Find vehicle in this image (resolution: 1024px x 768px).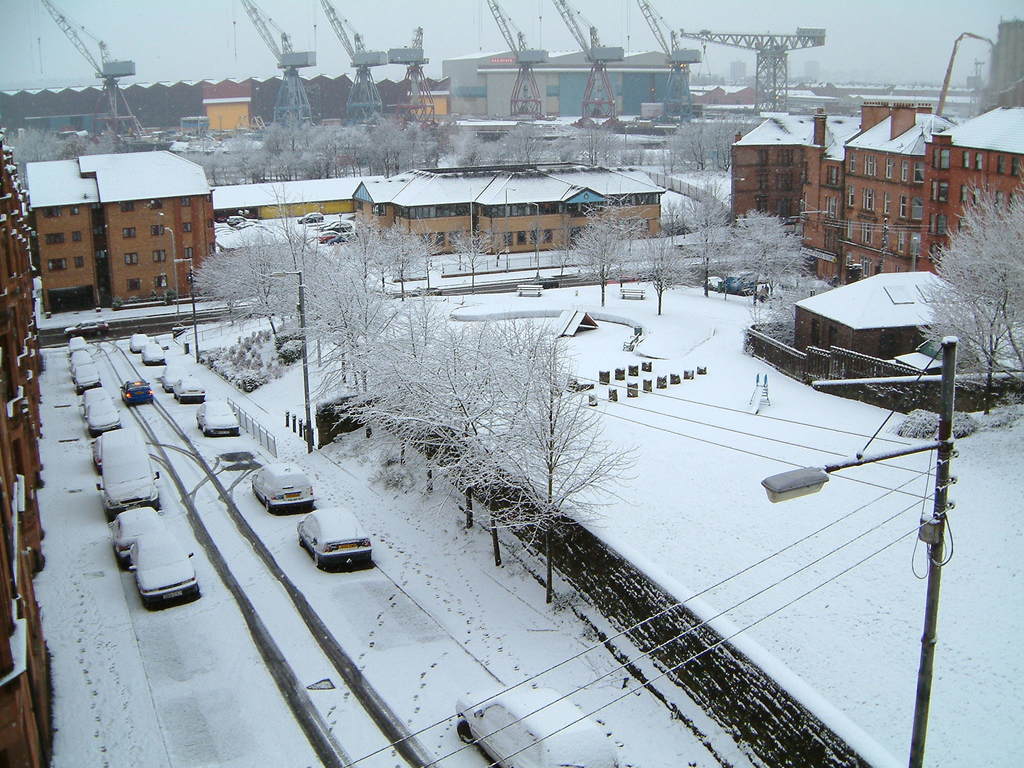
bbox=(320, 230, 338, 243).
